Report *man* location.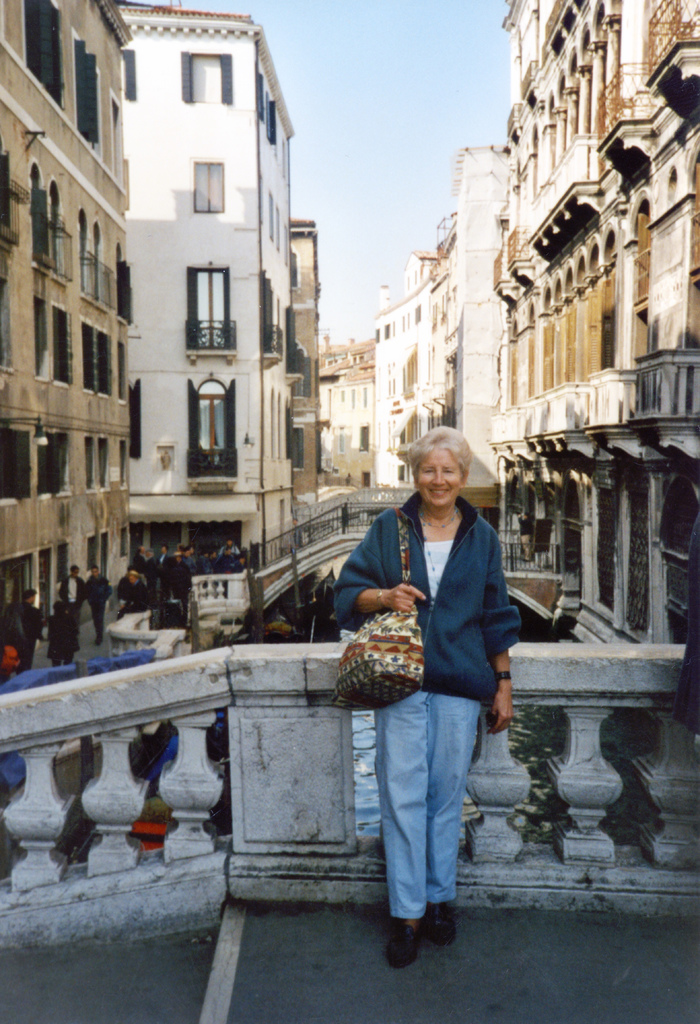
Report: detection(56, 566, 91, 649).
